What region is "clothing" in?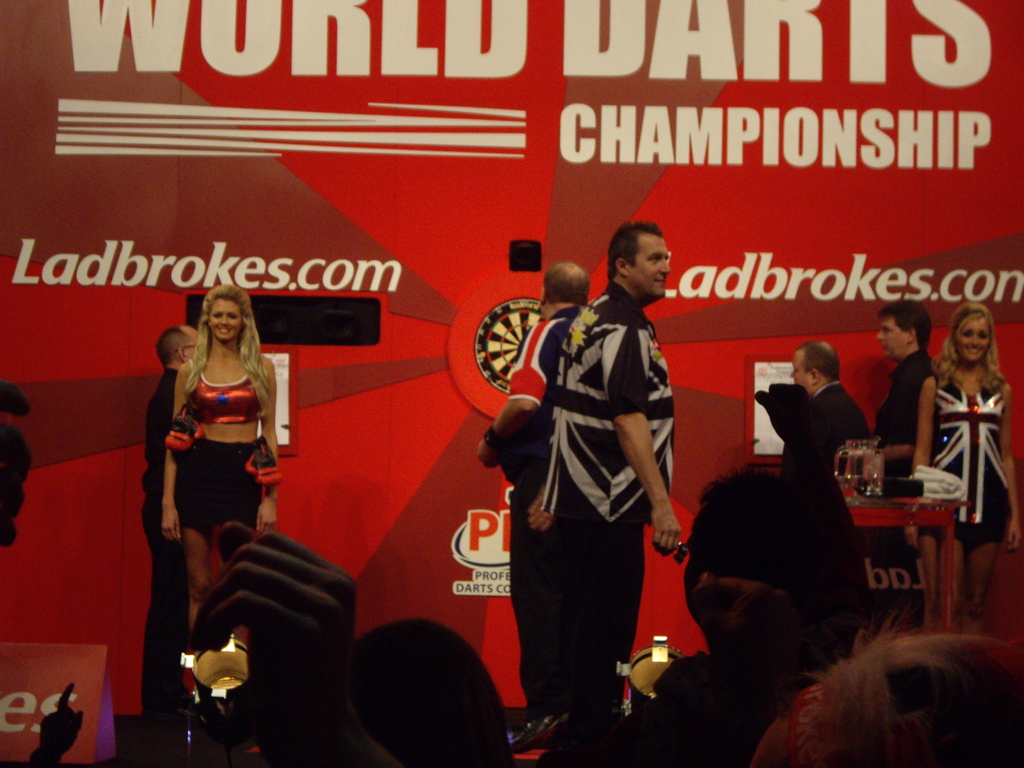
Rect(874, 346, 935, 485).
